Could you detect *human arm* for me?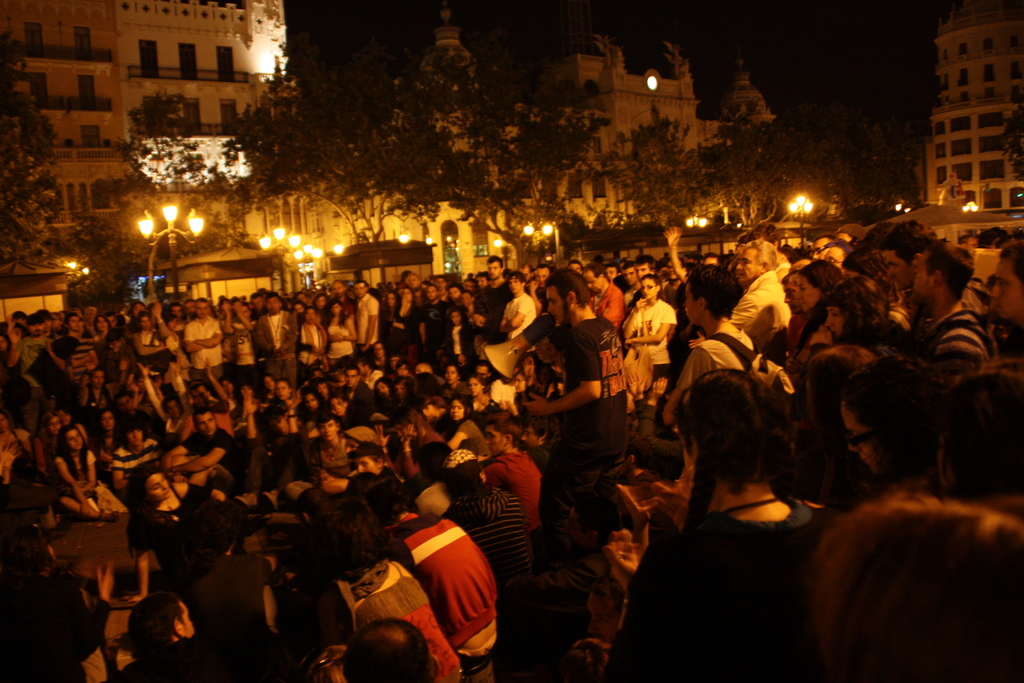
Detection result: crop(136, 362, 166, 420).
